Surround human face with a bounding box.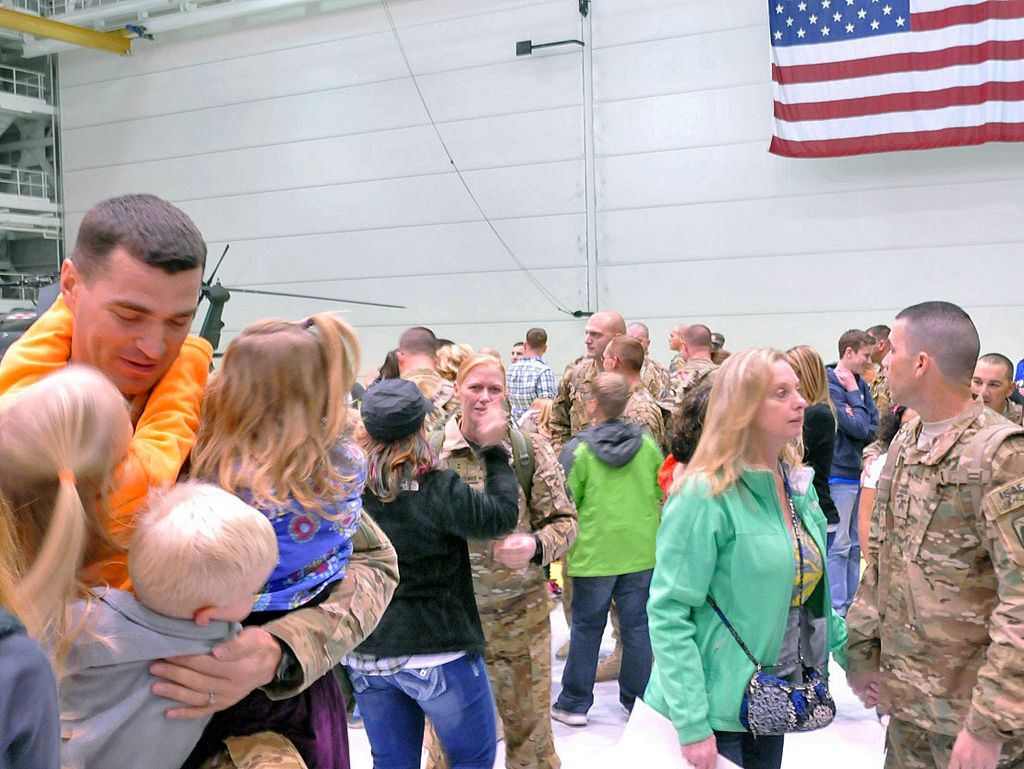
bbox=(968, 360, 1008, 413).
